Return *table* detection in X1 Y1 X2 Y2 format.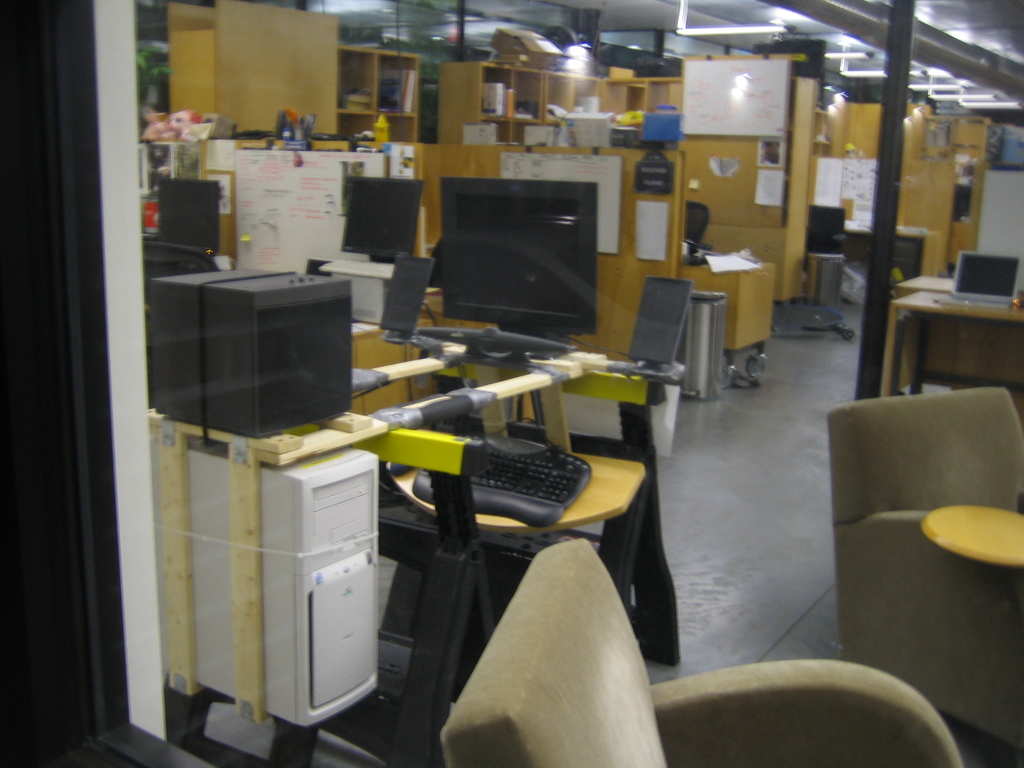
870 291 1023 442.
